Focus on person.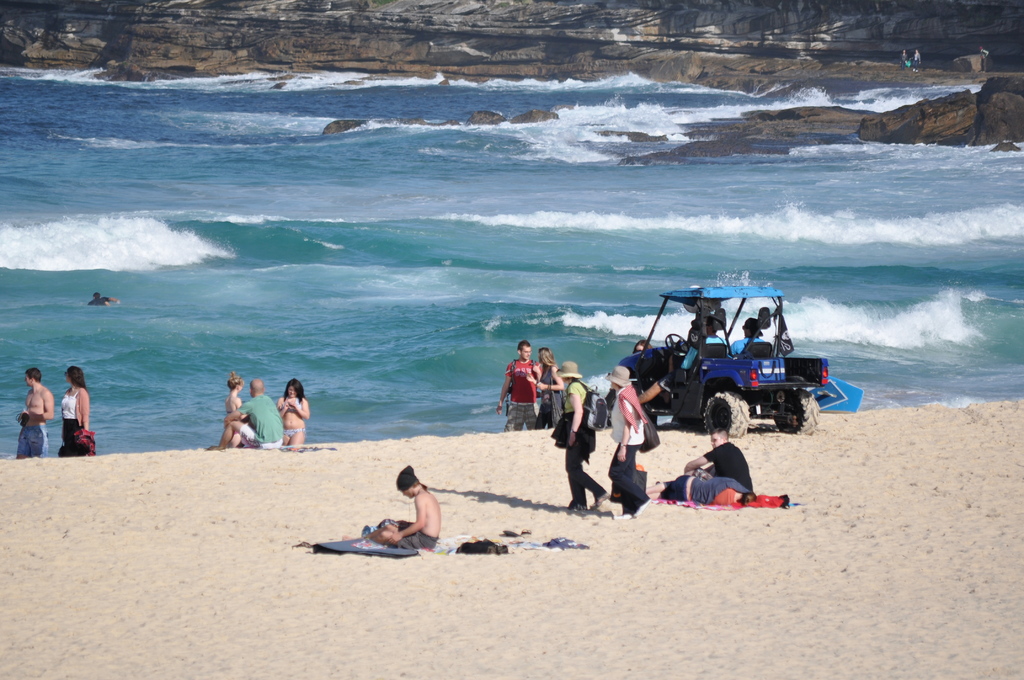
Focused at l=564, t=364, r=607, b=520.
